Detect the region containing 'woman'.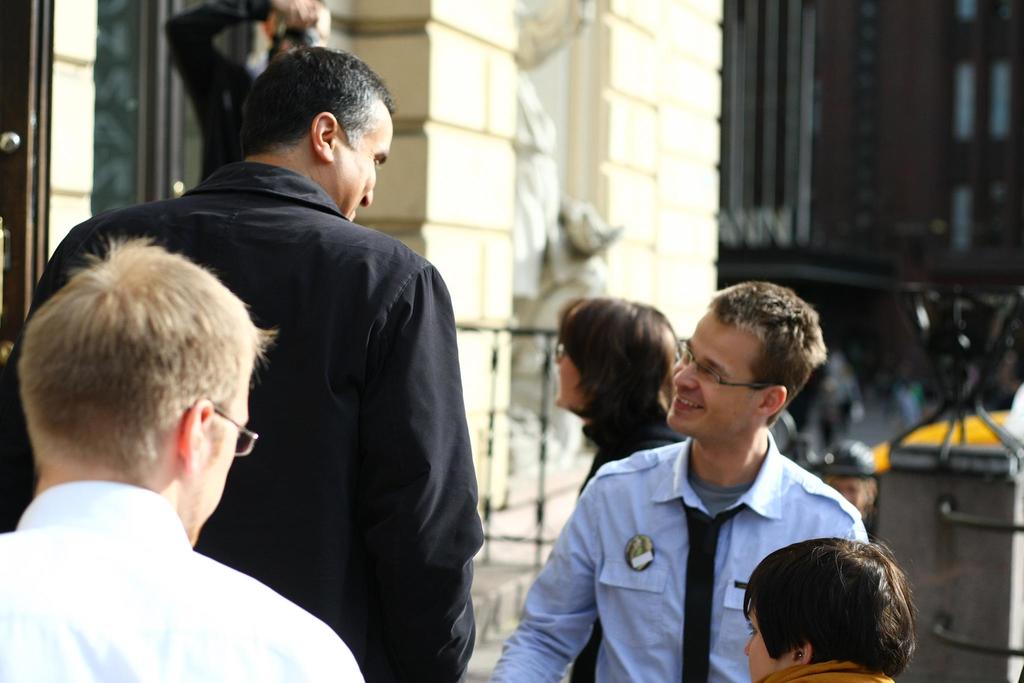
543, 296, 692, 682.
